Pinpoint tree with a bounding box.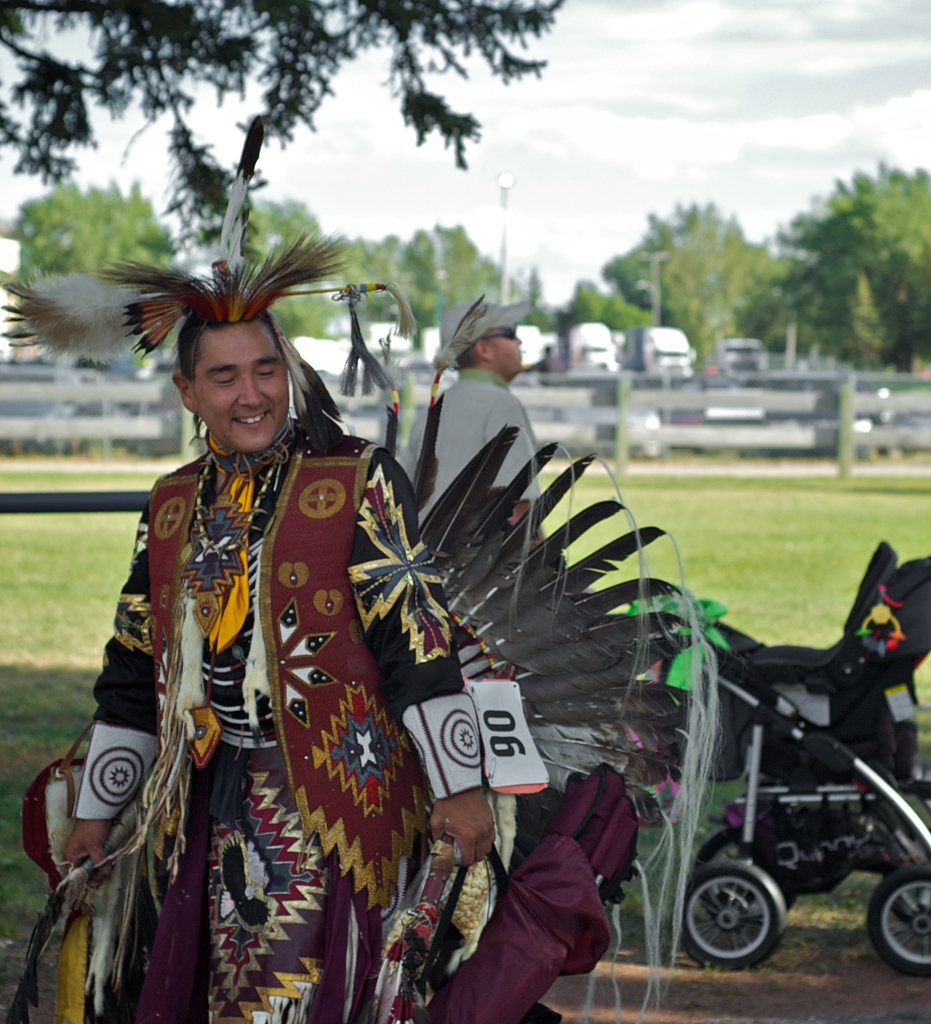
(left=0, top=180, right=179, bottom=364).
